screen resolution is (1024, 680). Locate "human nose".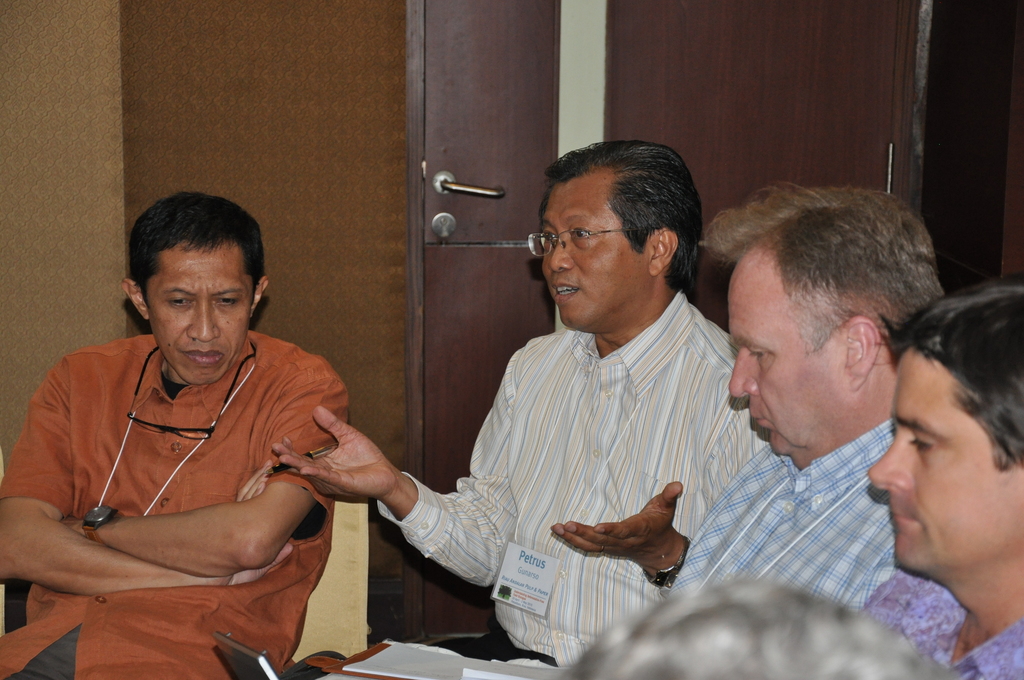
box(866, 434, 908, 489).
